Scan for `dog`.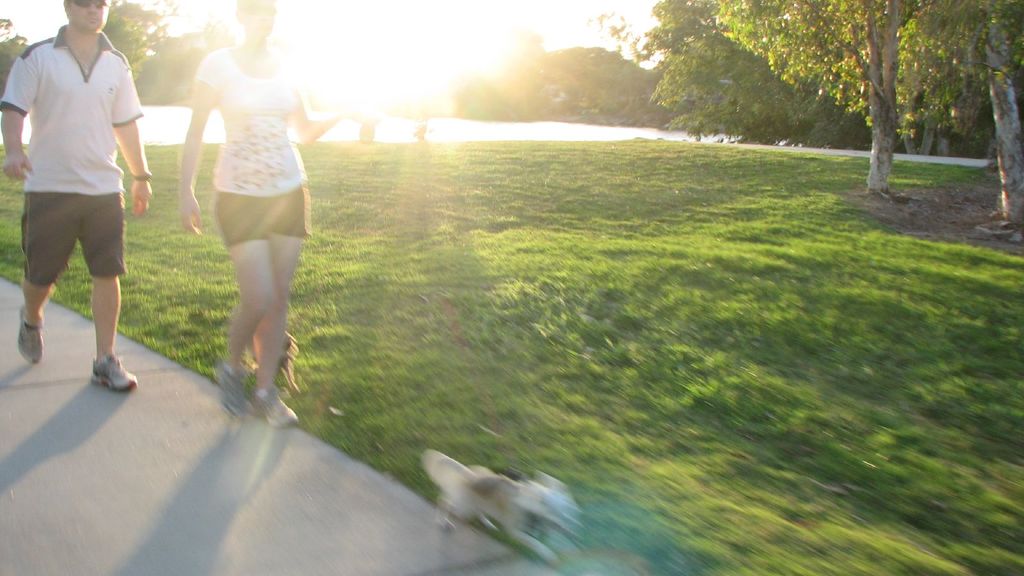
Scan result: crop(415, 448, 586, 566).
